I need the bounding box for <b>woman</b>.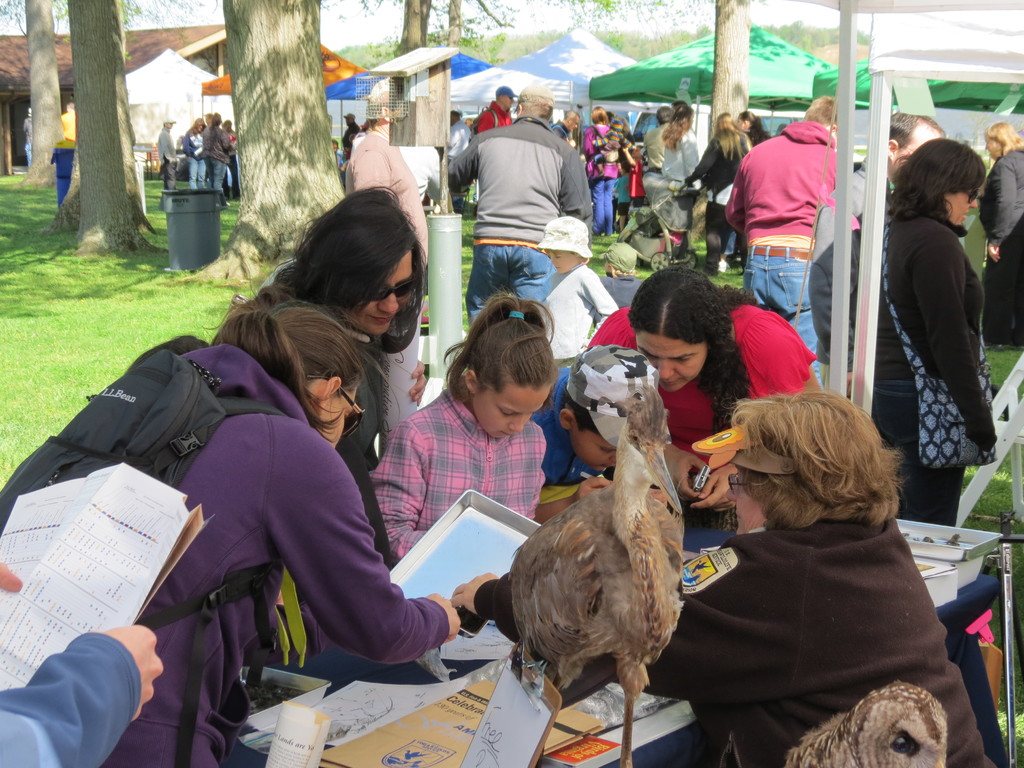
Here it is: BBox(733, 109, 772, 147).
